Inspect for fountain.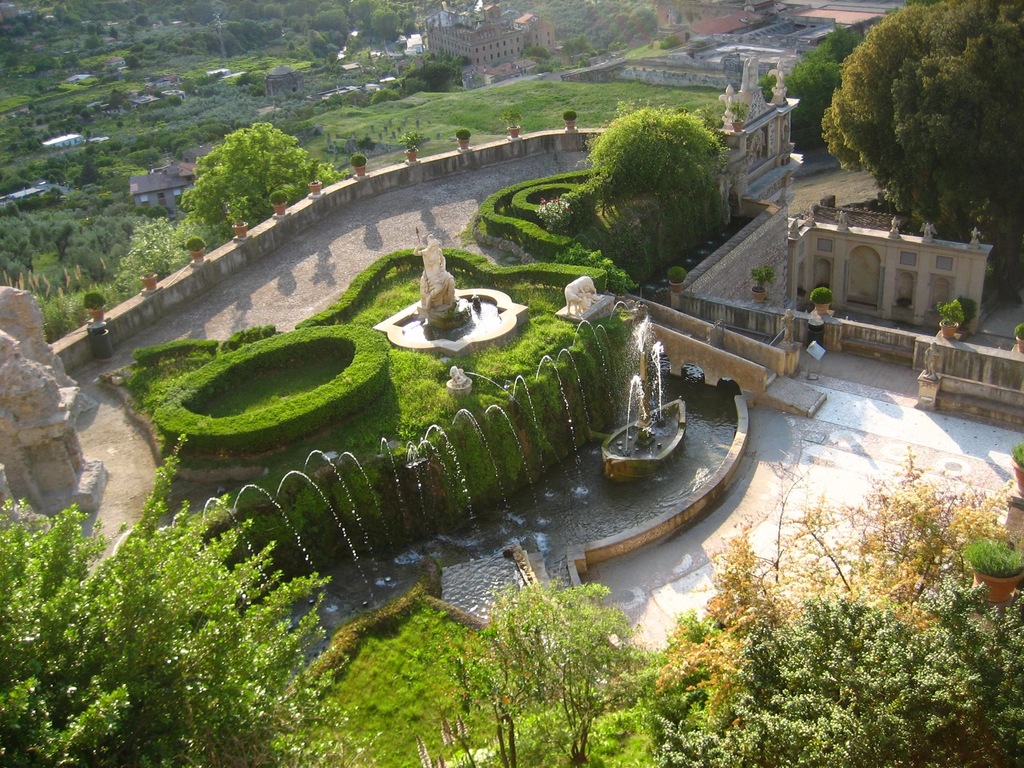
Inspection: 620 374 650 440.
